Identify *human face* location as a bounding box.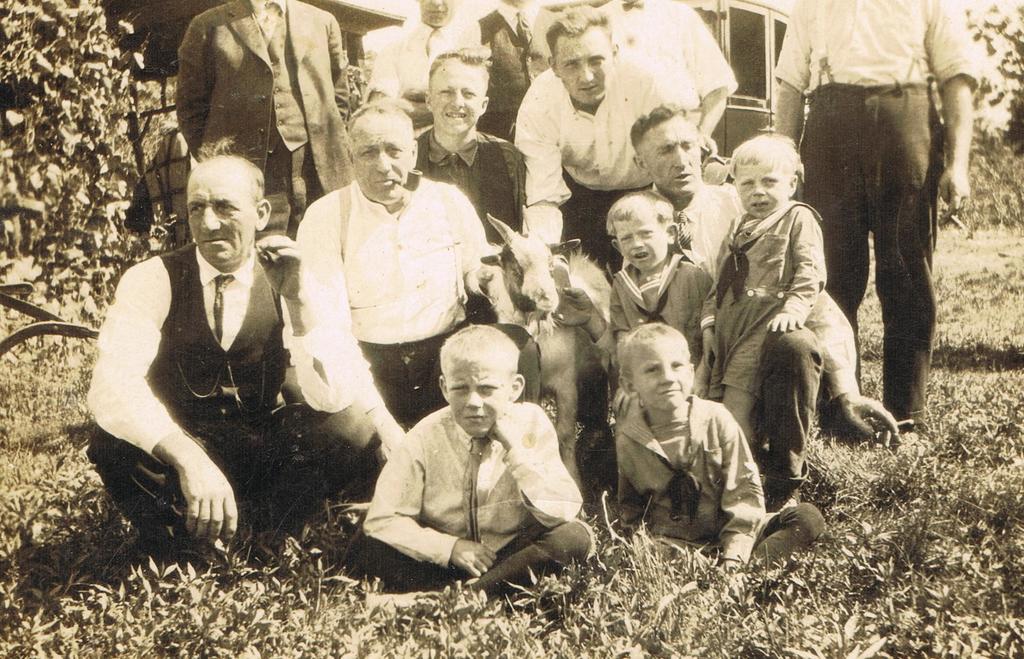
crop(416, 0, 455, 23).
